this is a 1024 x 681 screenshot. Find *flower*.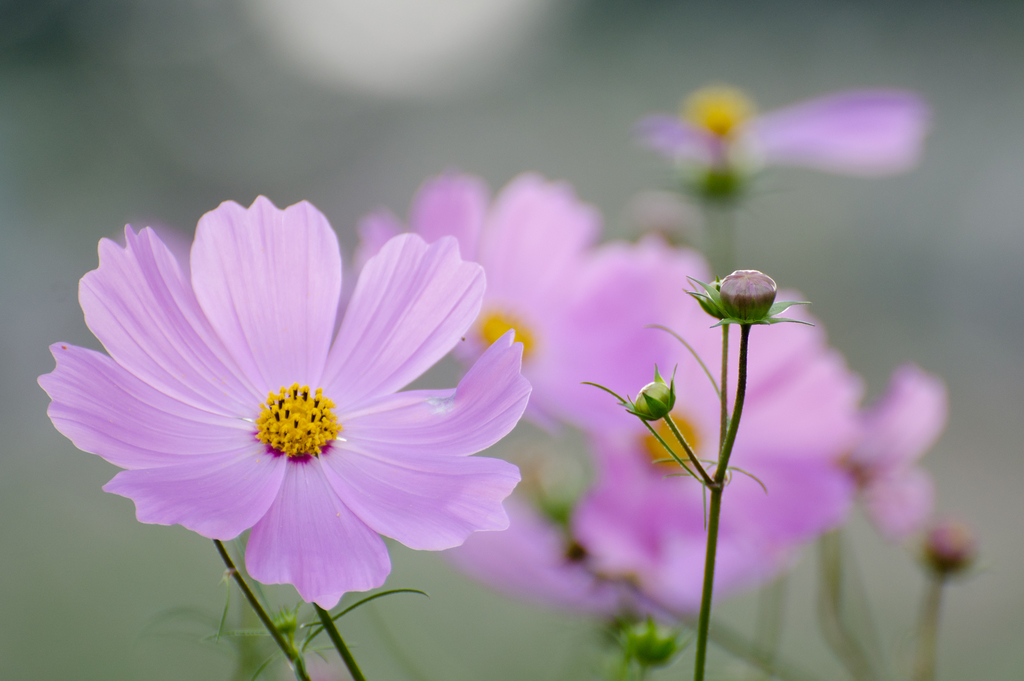
Bounding box: box(555, 250, 859, 609).
